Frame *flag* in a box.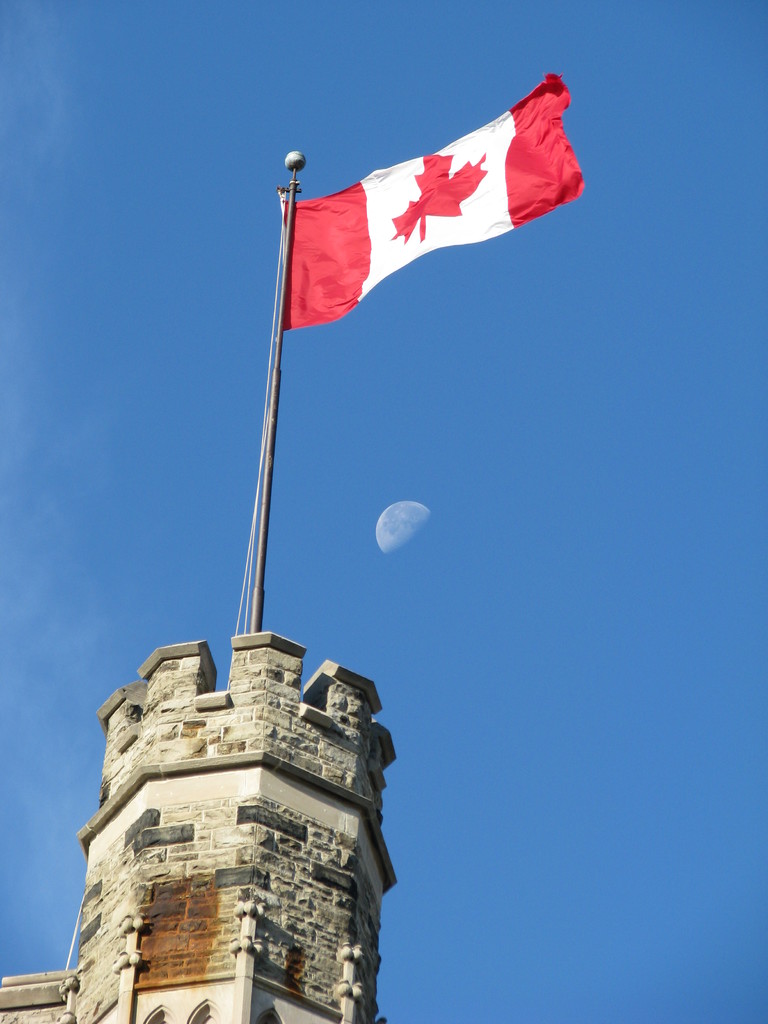
detection(264, 67, 580, 328).
